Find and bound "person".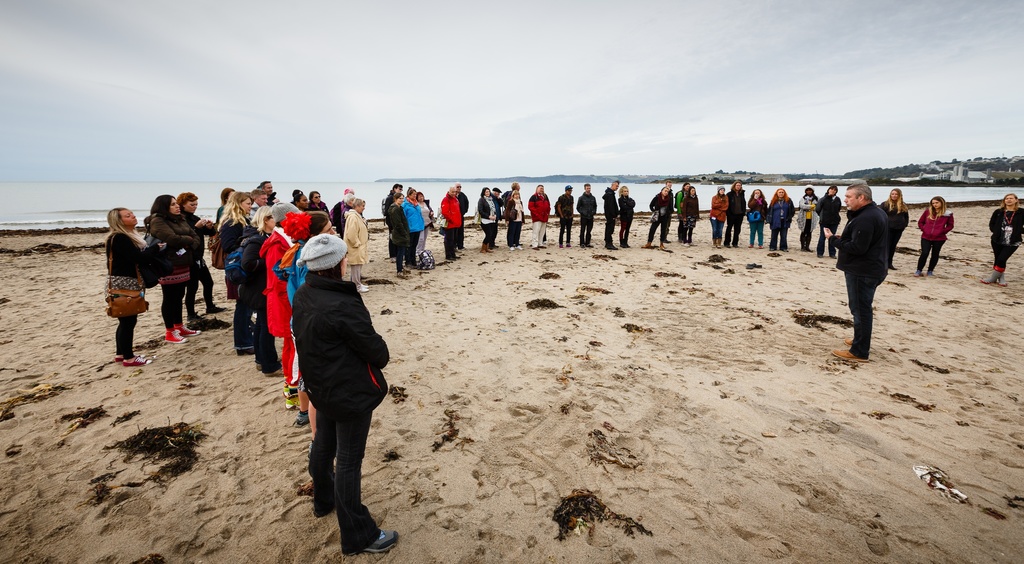
Bound: 271:211:335:428.
